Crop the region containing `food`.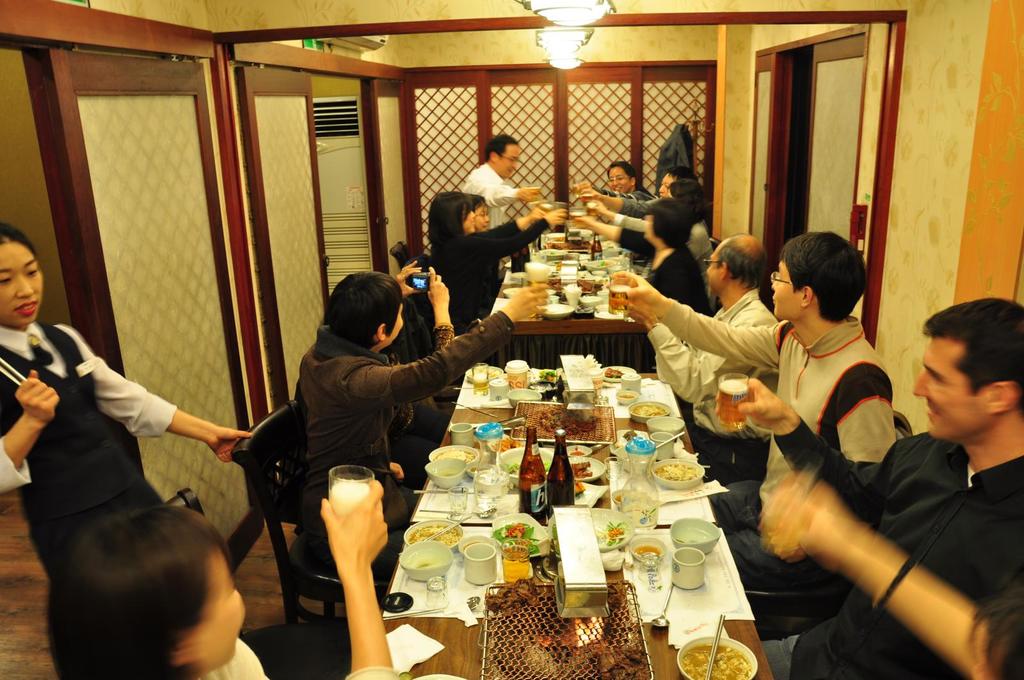
Crop region: x1=622, y1=394, x2=637, y2=404.
